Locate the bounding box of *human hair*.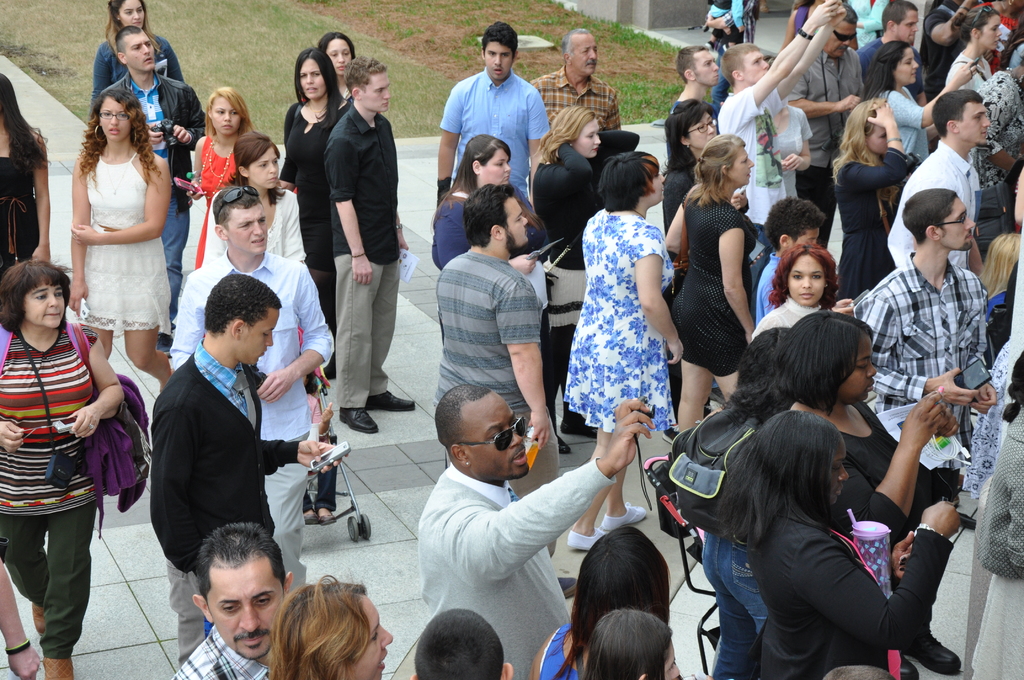
Bounding box: left=225, top=132, right=289, bottom=203.
